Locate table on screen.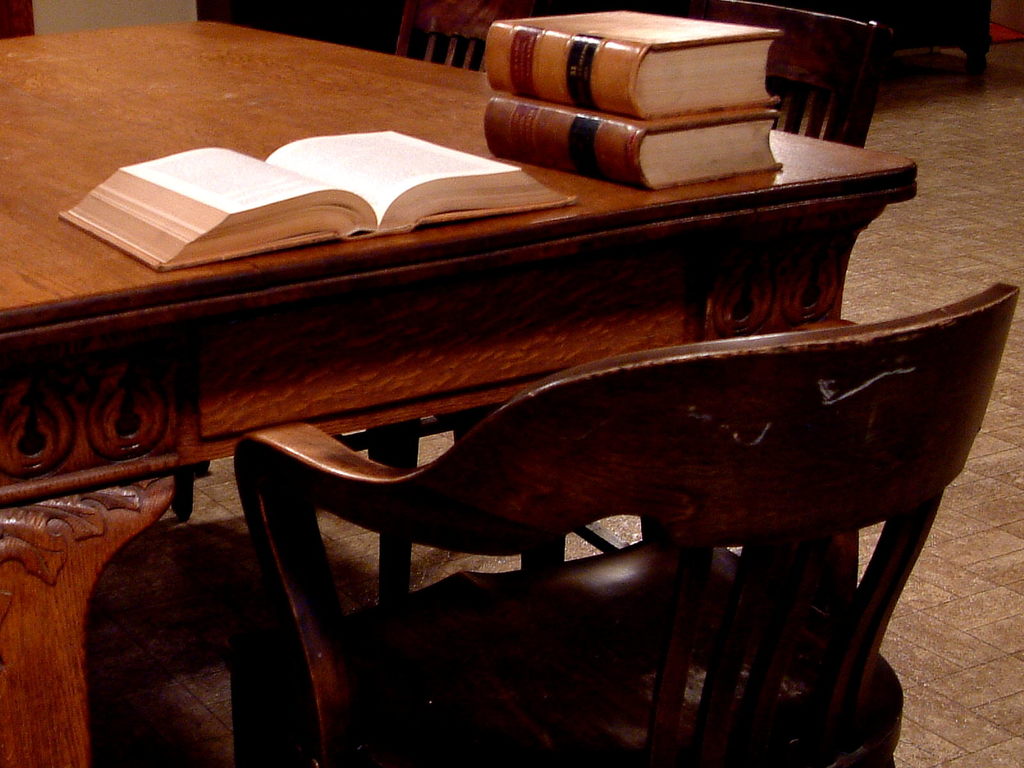
On screen at bbox(0, 15, 918, 767).
